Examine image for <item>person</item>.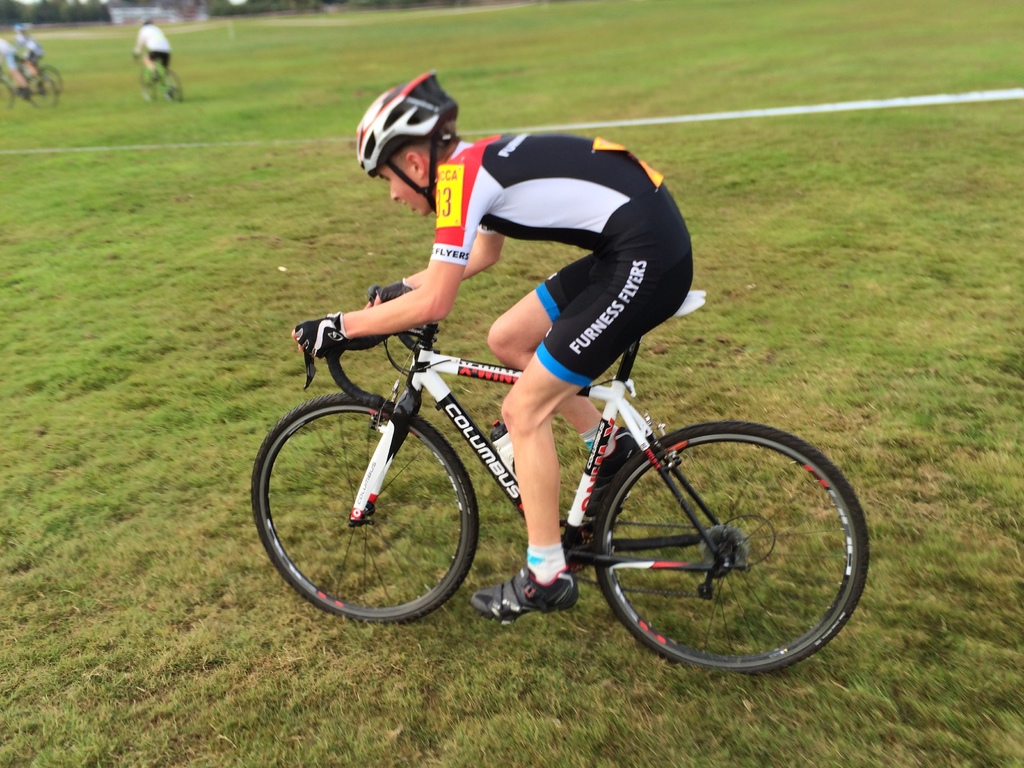
Examination result: region(131, 15, 173, 85).
